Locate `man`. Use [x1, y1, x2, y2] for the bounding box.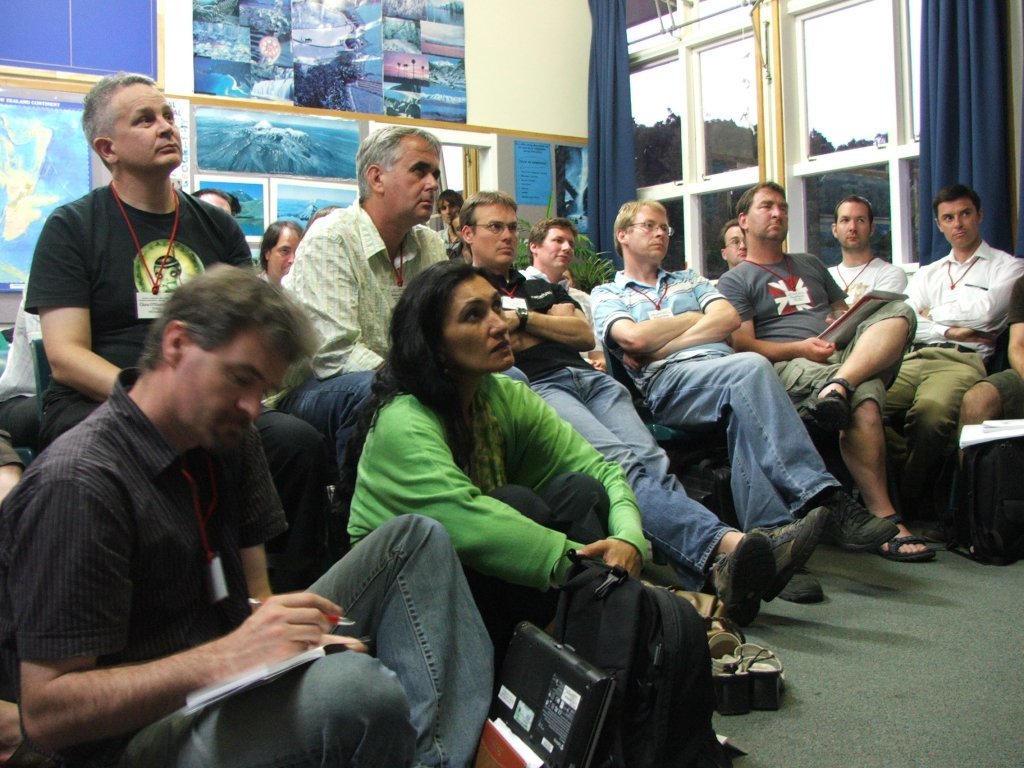
[568, 184, 864, 610].
